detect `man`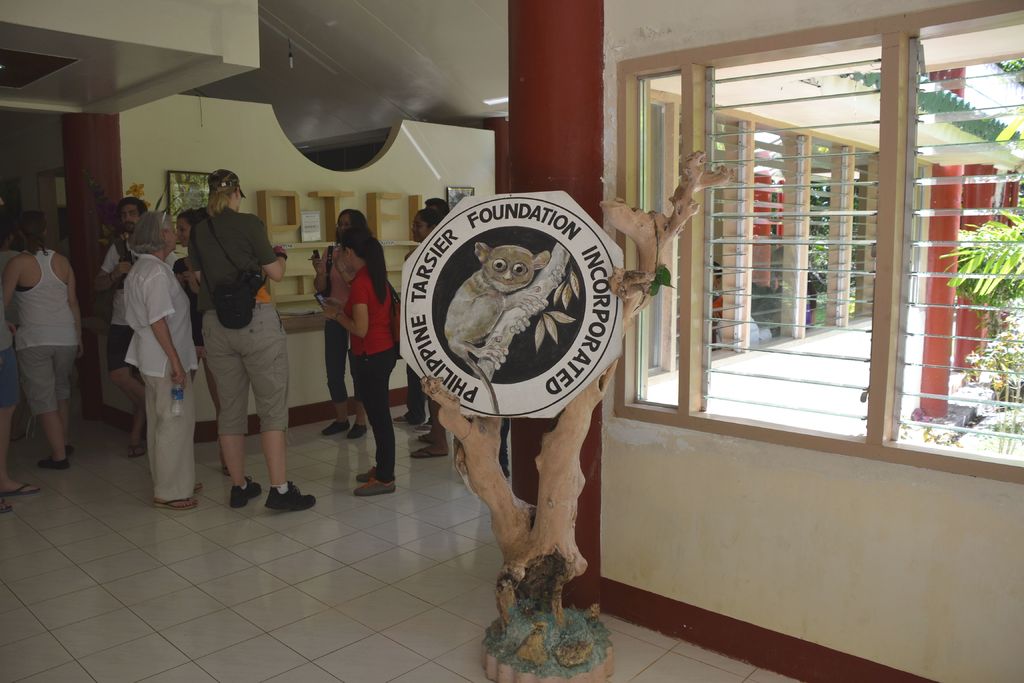
[left=92, top=197, right=154, bottom=456]
